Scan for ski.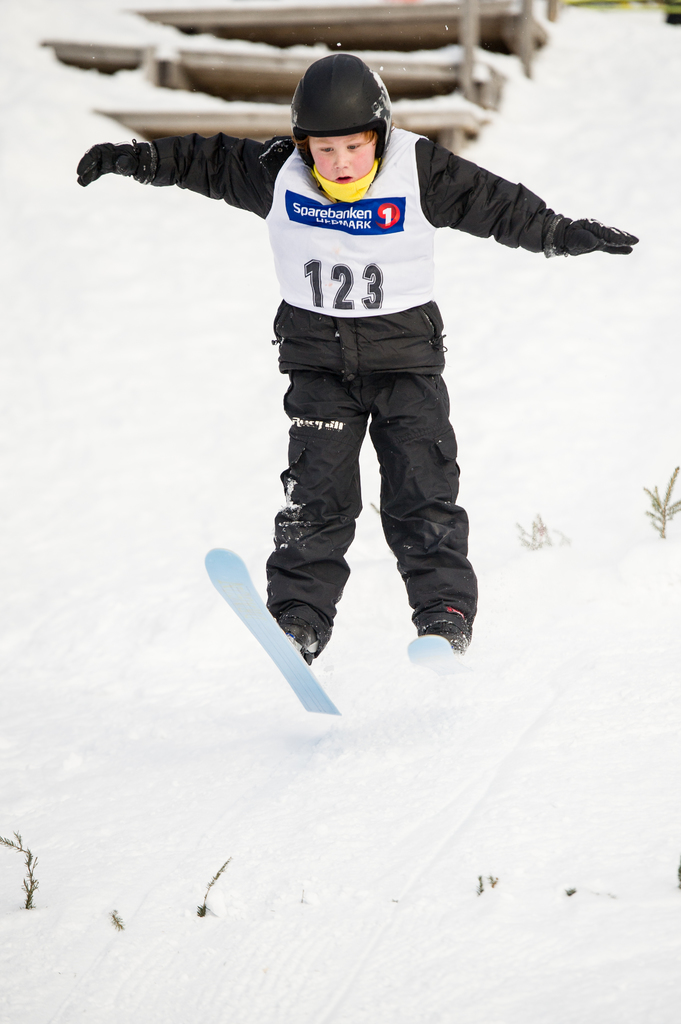
Scan result: 401, 623, 462, 668.
